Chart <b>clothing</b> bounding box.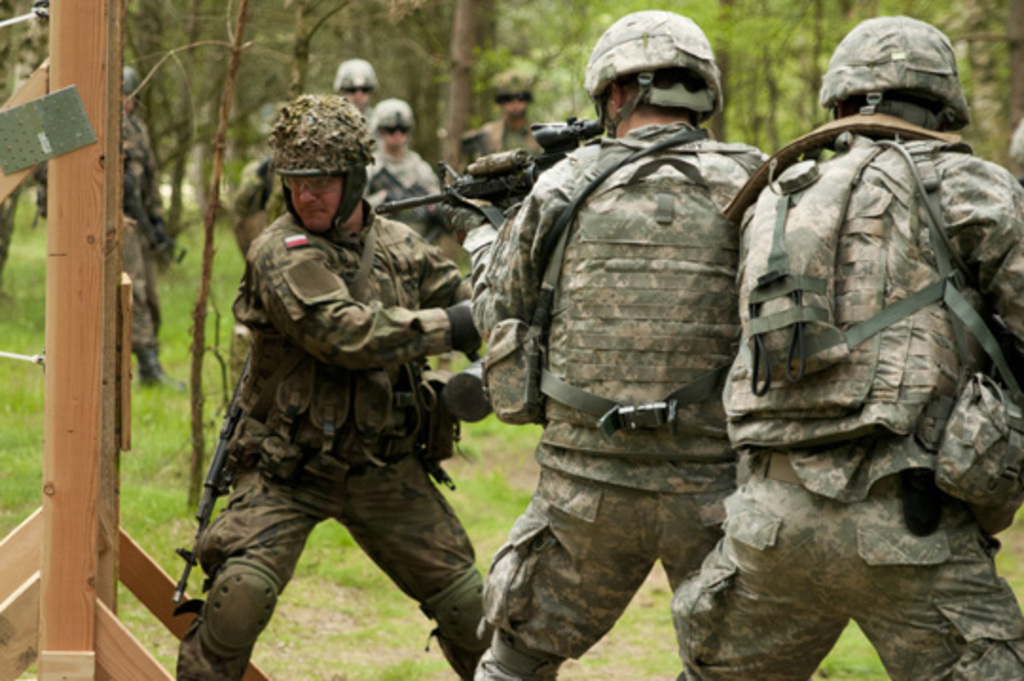
Charted: detection(461, 114, 548, 154).
